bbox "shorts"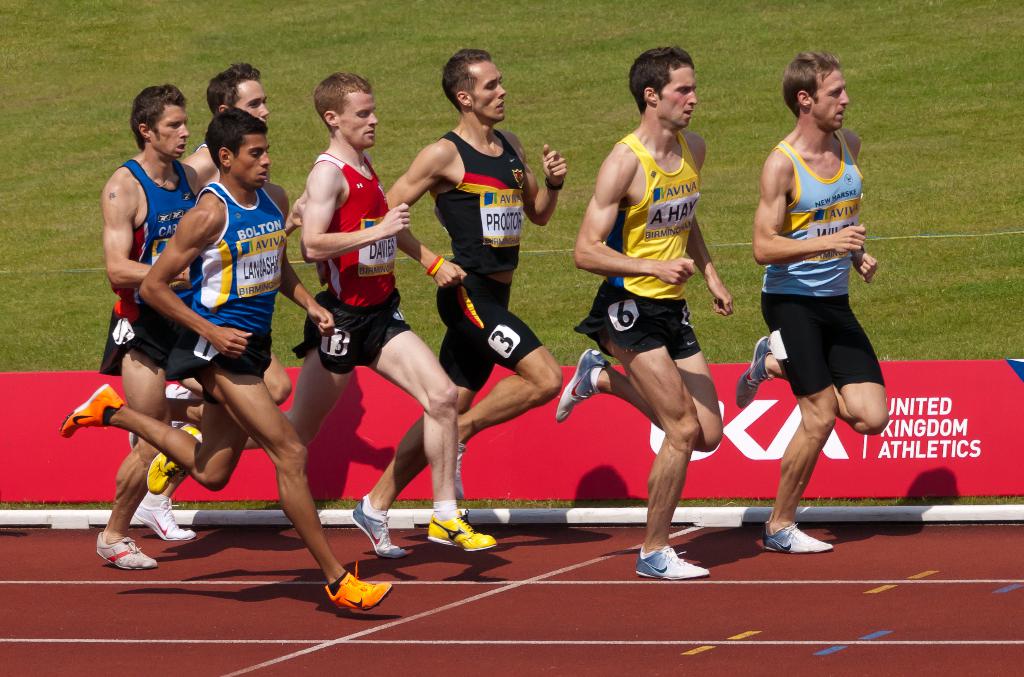
bbox=(95, 312, 169, 370)
